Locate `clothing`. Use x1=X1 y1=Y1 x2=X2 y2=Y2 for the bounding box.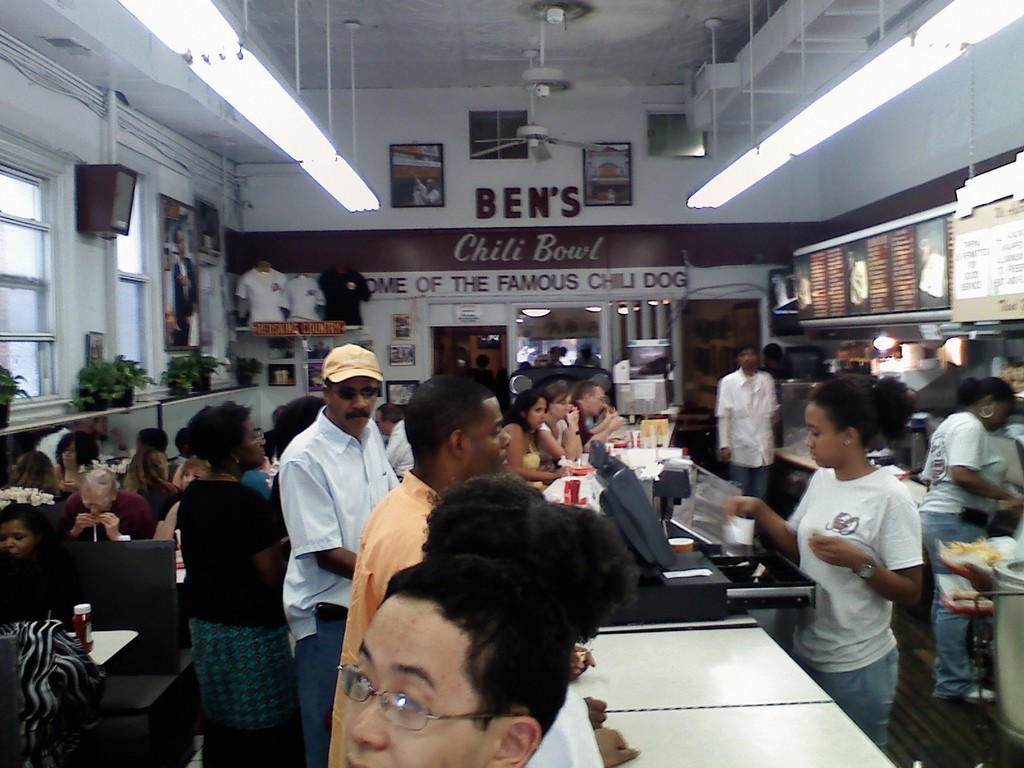
x1=779 y1=429 x2=936 y2=716.
